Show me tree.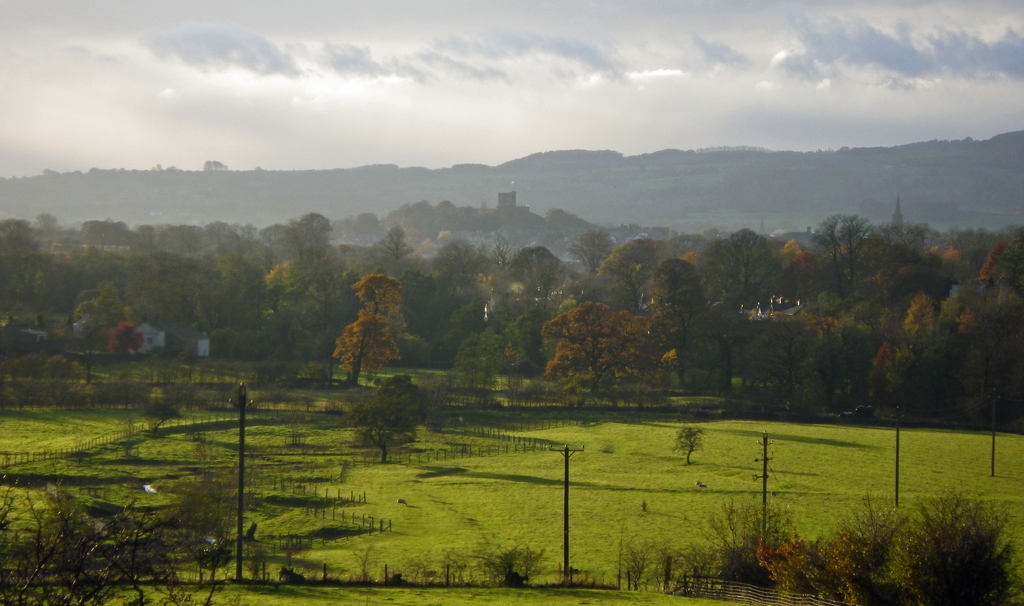
tree is here: BBox(326, 263, 411, 391).
